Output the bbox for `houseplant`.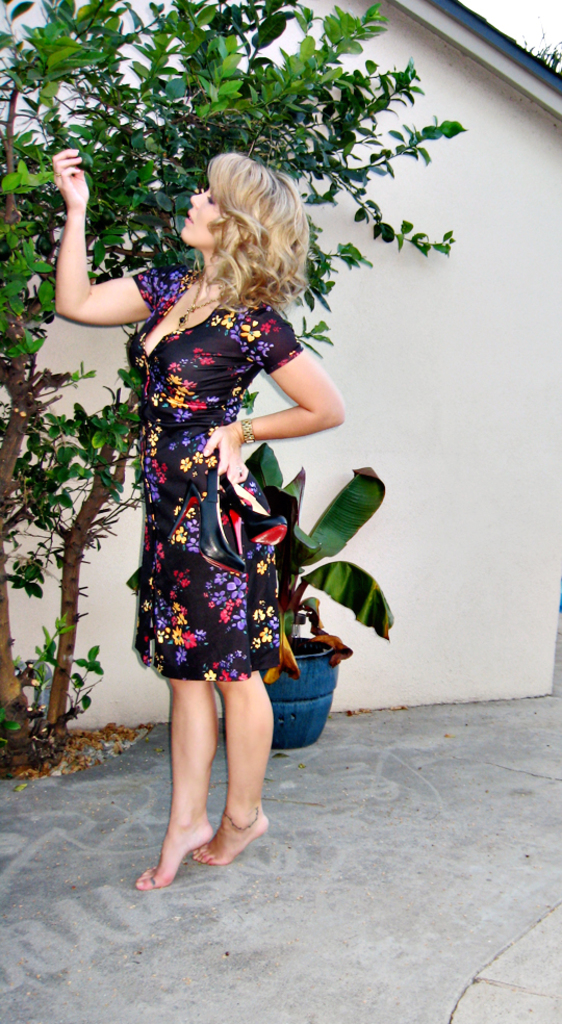
locate(260, 438, 389, 760).
